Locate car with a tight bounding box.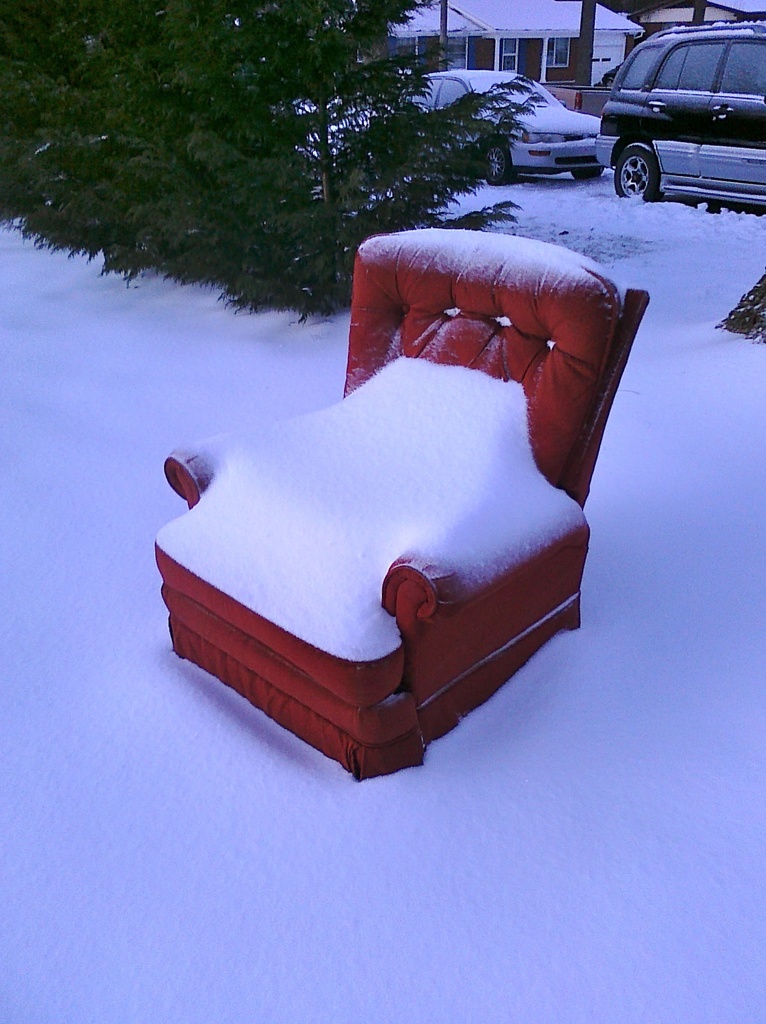
BBox(596, 24, 765, 200).
